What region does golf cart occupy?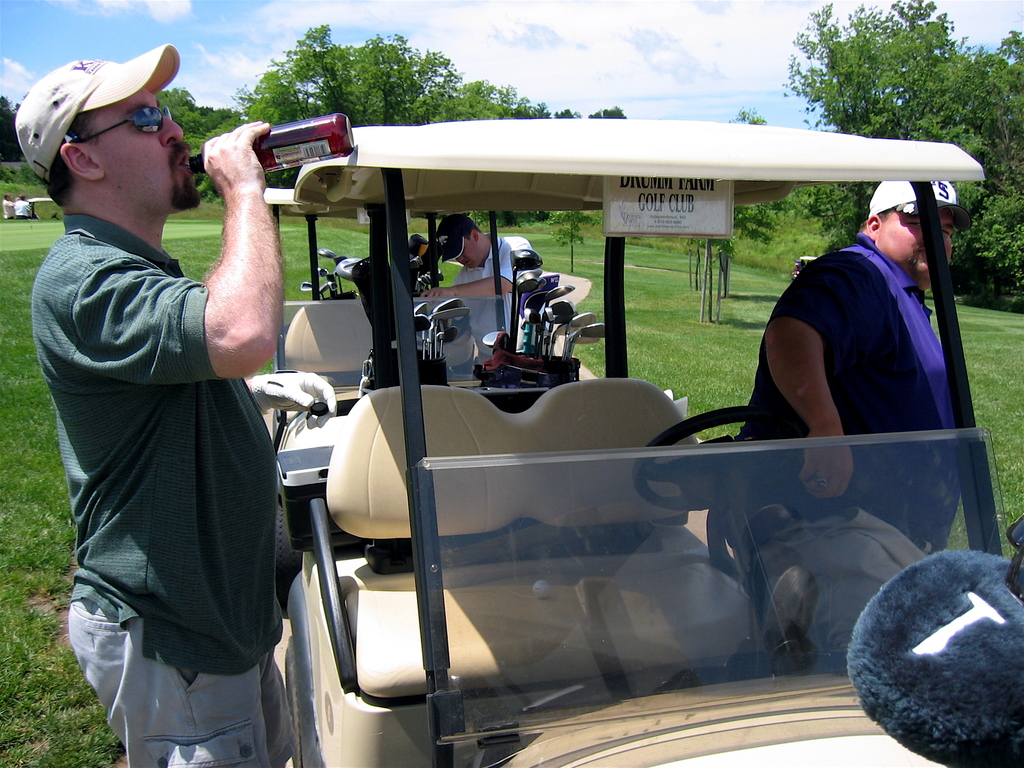
box(28, 196, 63, 221).
